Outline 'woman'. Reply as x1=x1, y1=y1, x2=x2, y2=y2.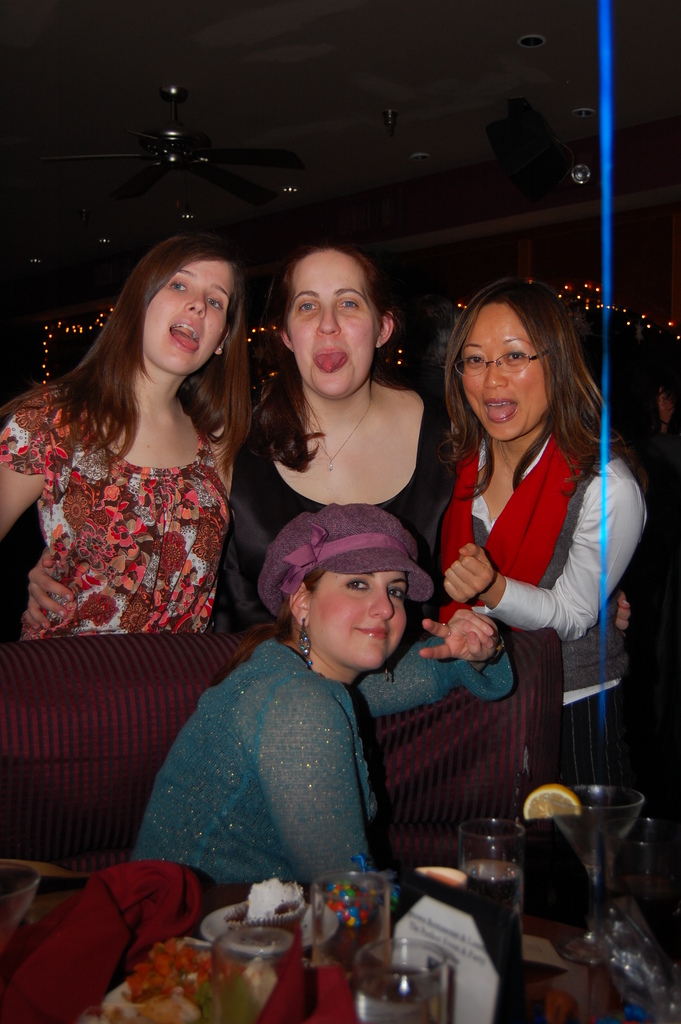
x1=0, y1=212, x2=272, y2=672.
